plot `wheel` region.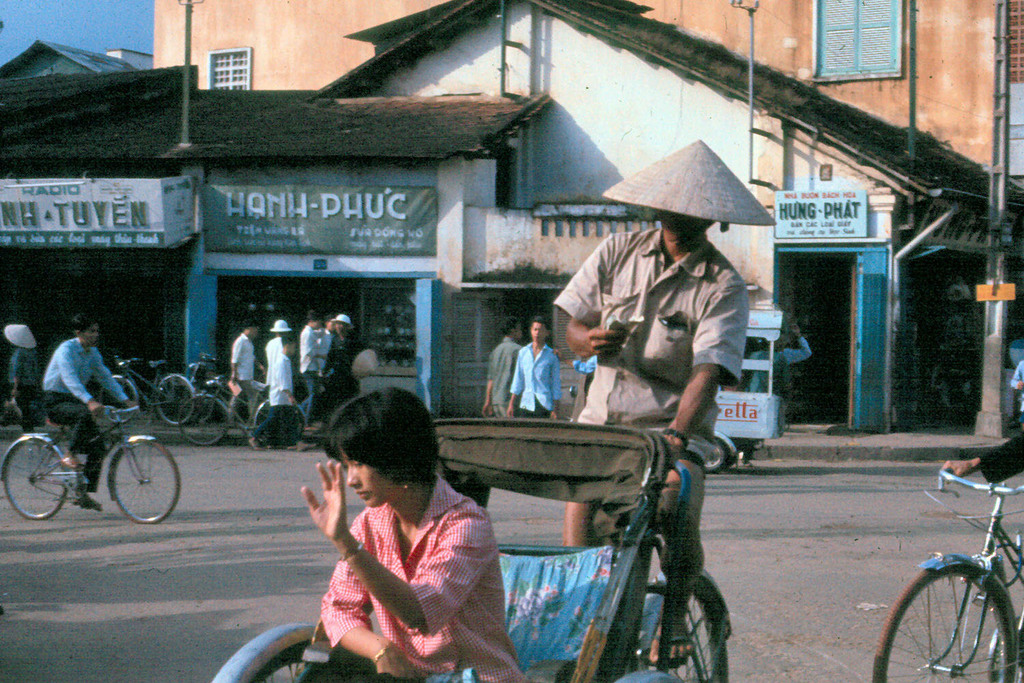
Plotted at [1,428,72,525].
